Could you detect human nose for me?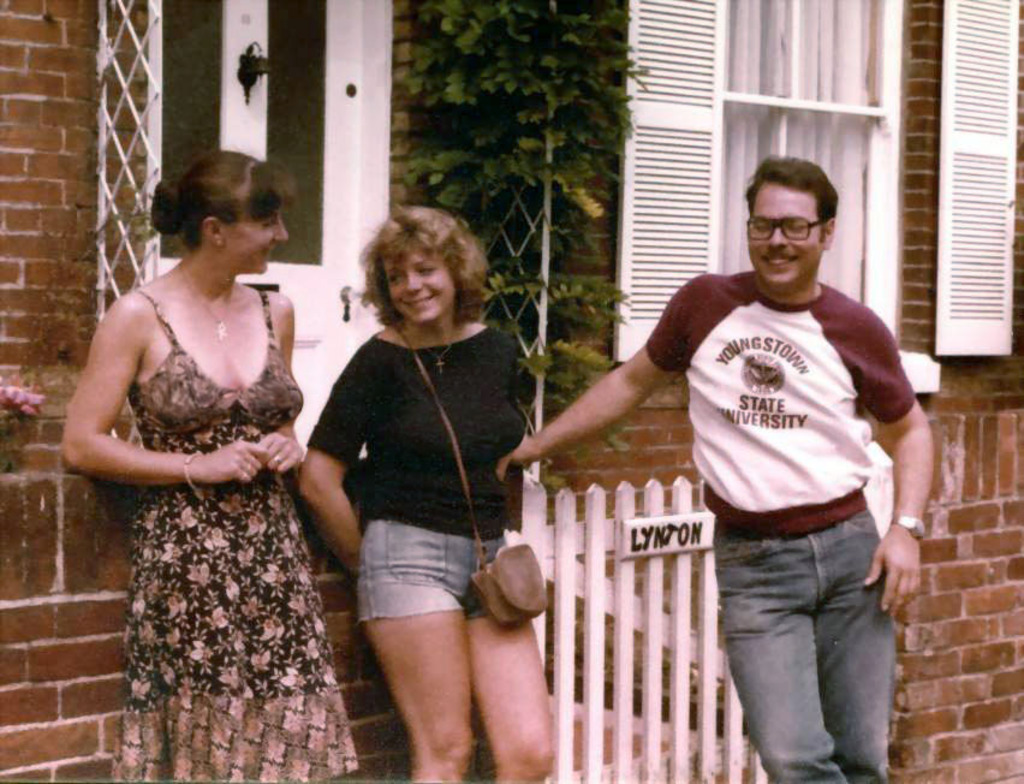
Detection result: (x1=769, y1=224, x2=786, y2=243).
